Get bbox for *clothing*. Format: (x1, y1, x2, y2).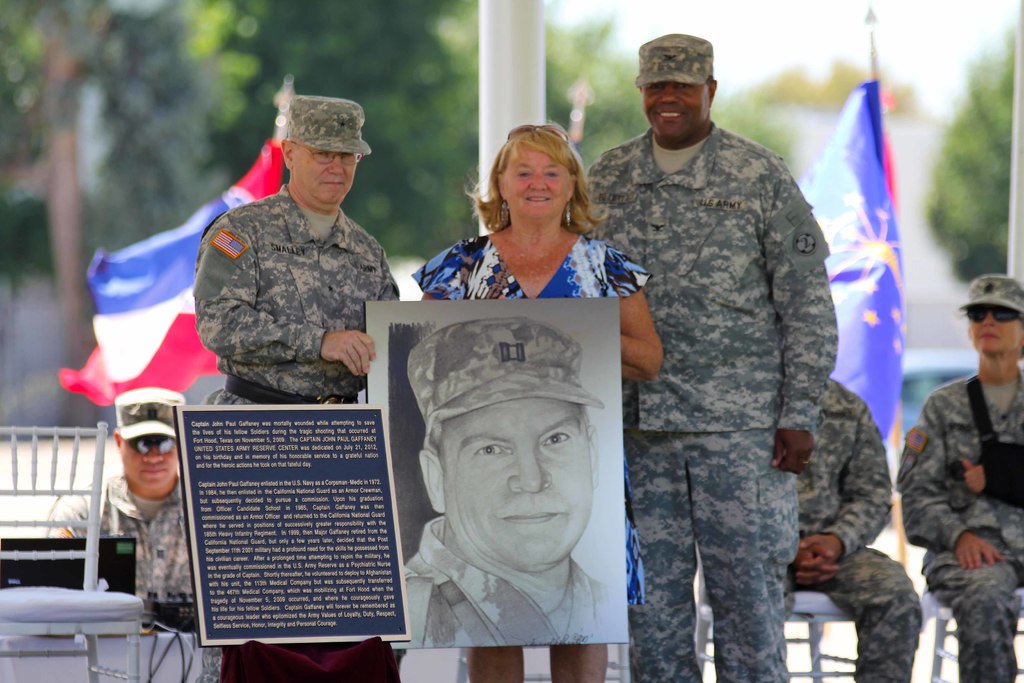
(200, 166, 423, 682).
